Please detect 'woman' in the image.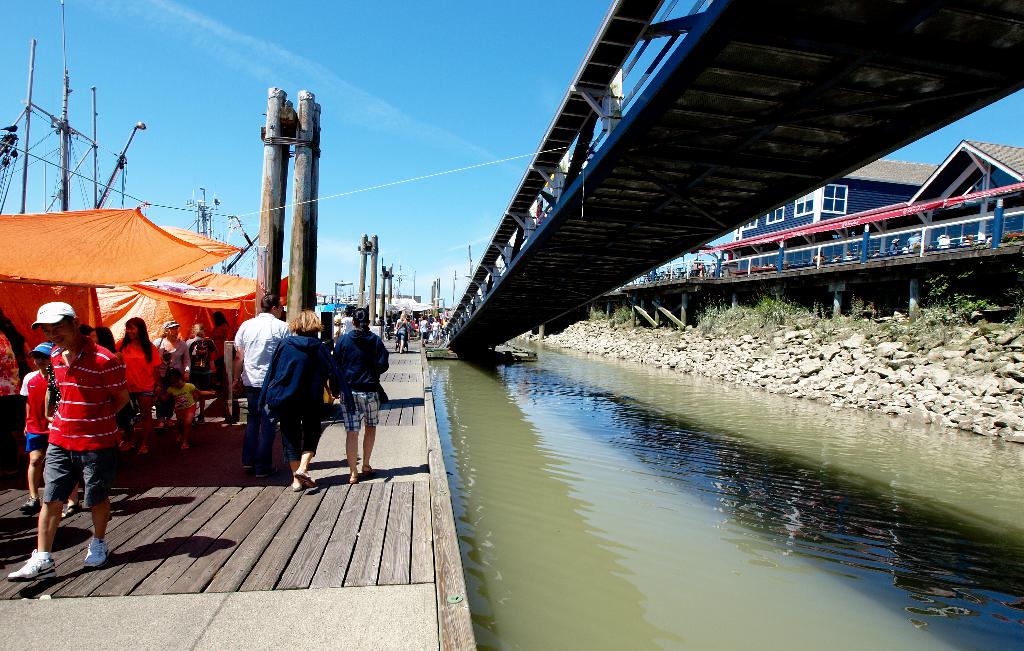
left=150, top=320, right=193, bottom=377.
